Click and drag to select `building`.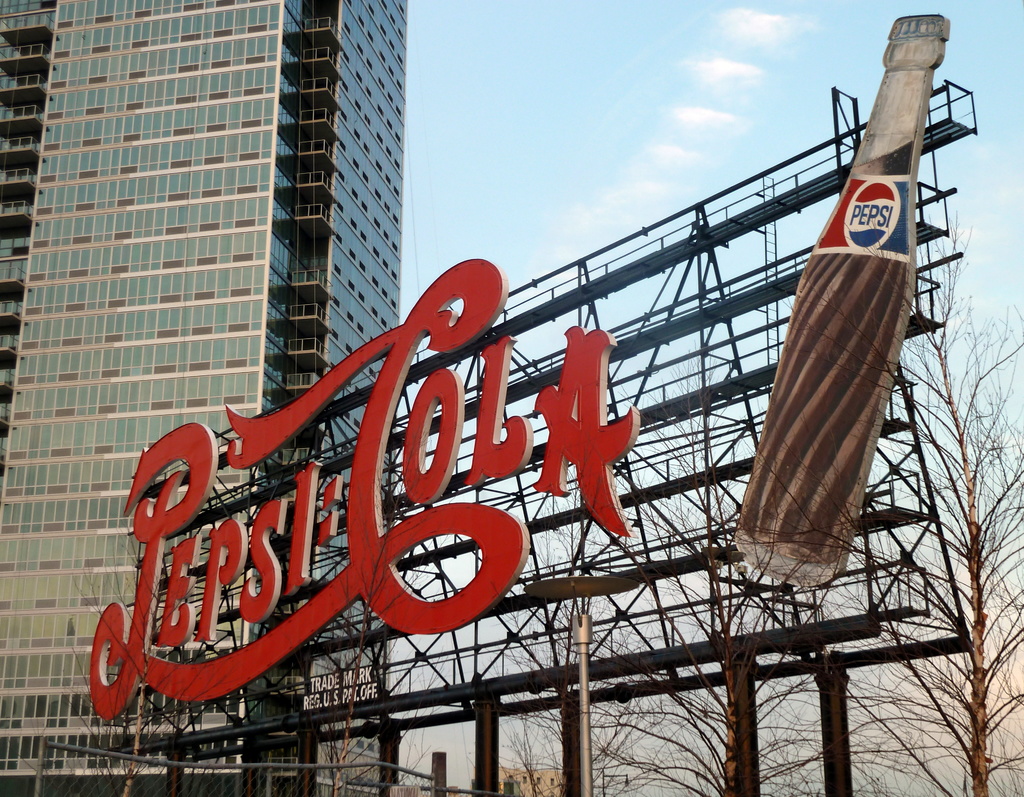
Selection: (left=0, top=0, right=408, bottom=796).
